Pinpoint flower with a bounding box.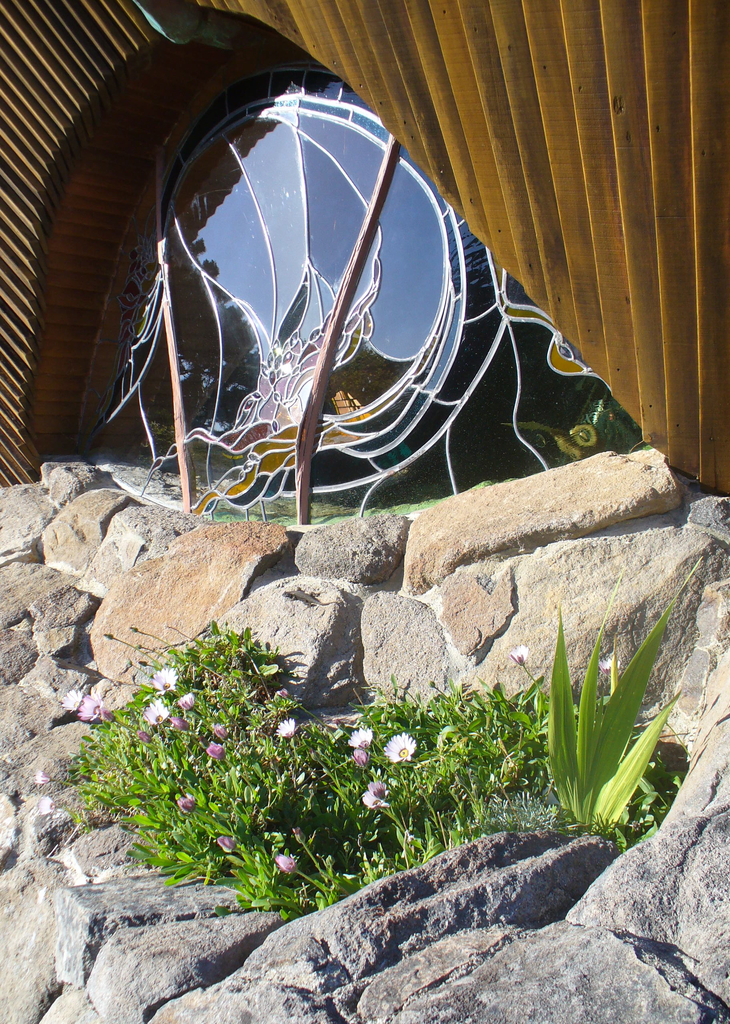
[left=348, top=726, right=377, bottom=749].
